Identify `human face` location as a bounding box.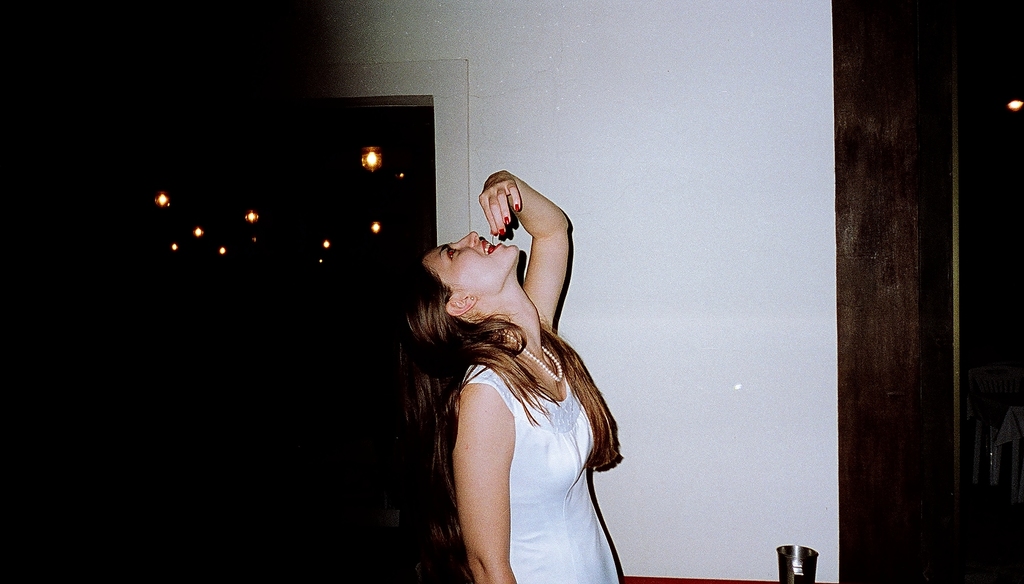
(x1=424, y1=226, x2=520, y2=291).
